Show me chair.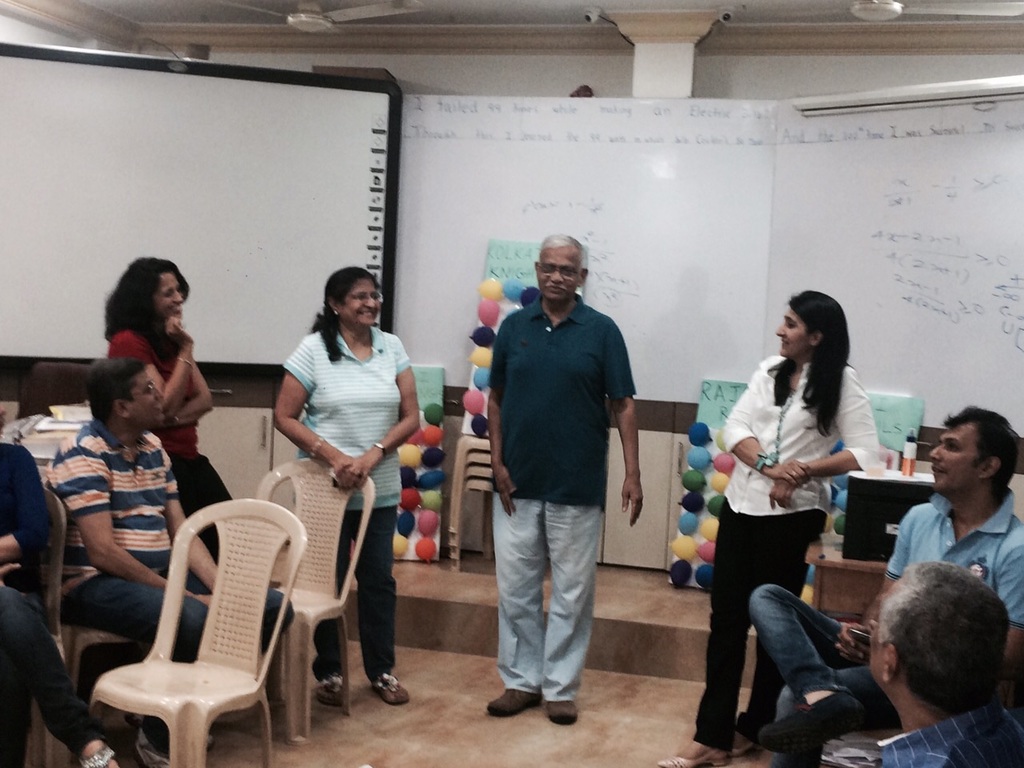
chair is here: (x1=0, y1=482, x2=74, y2=767).
